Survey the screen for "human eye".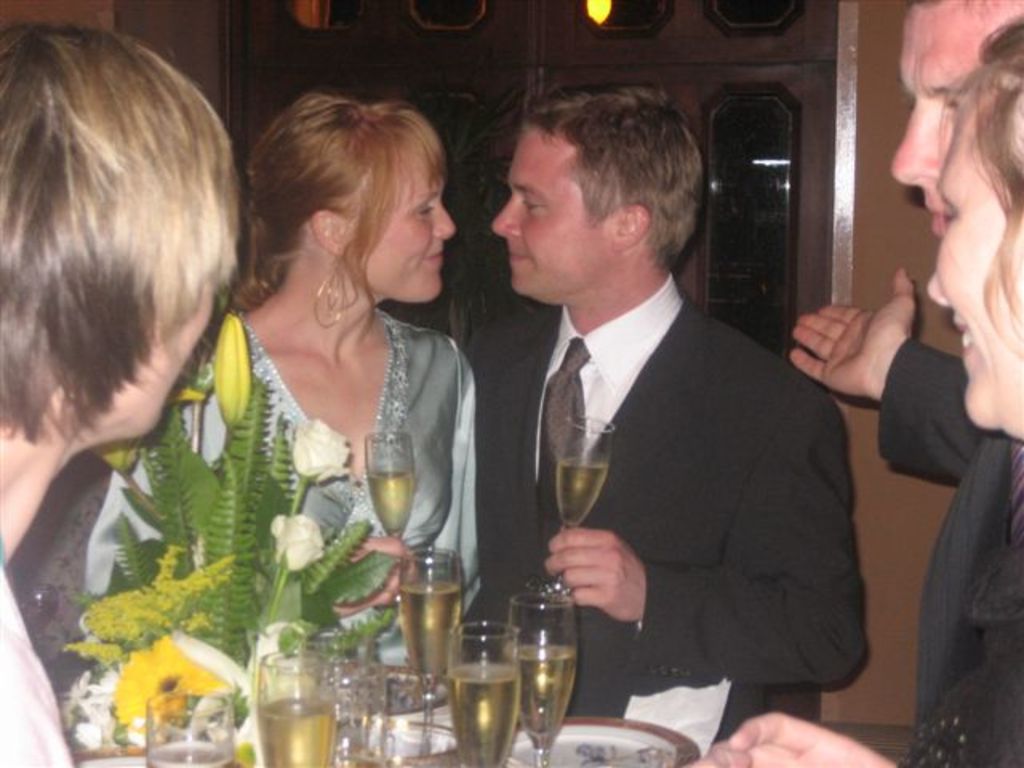
Survey found: {"left": 522, "top": 190, "right": 544, "bottom": 219}.
